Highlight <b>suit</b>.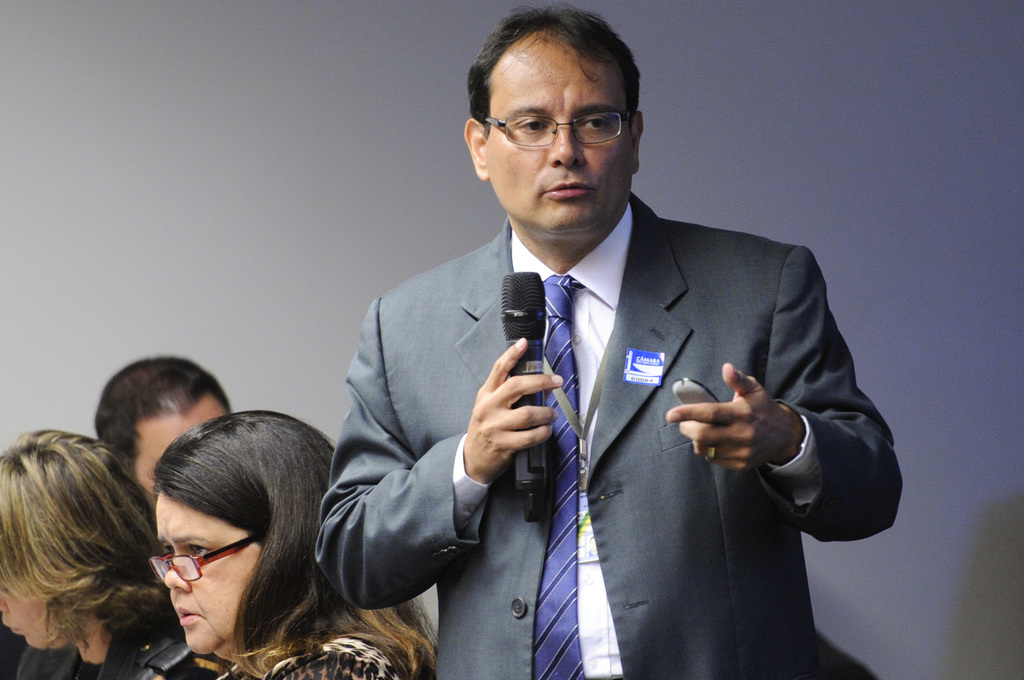
Highlighted region: BBox(321, 194, 904, 679).
